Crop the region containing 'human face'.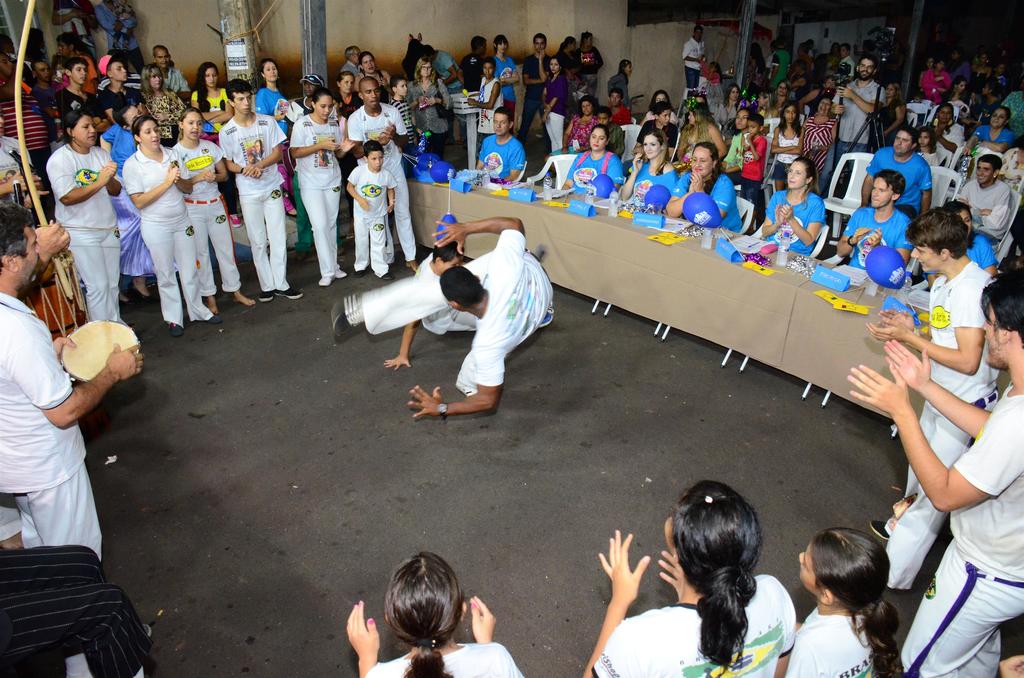
Crop region: <region>496, 37, 508, 54</region>.
